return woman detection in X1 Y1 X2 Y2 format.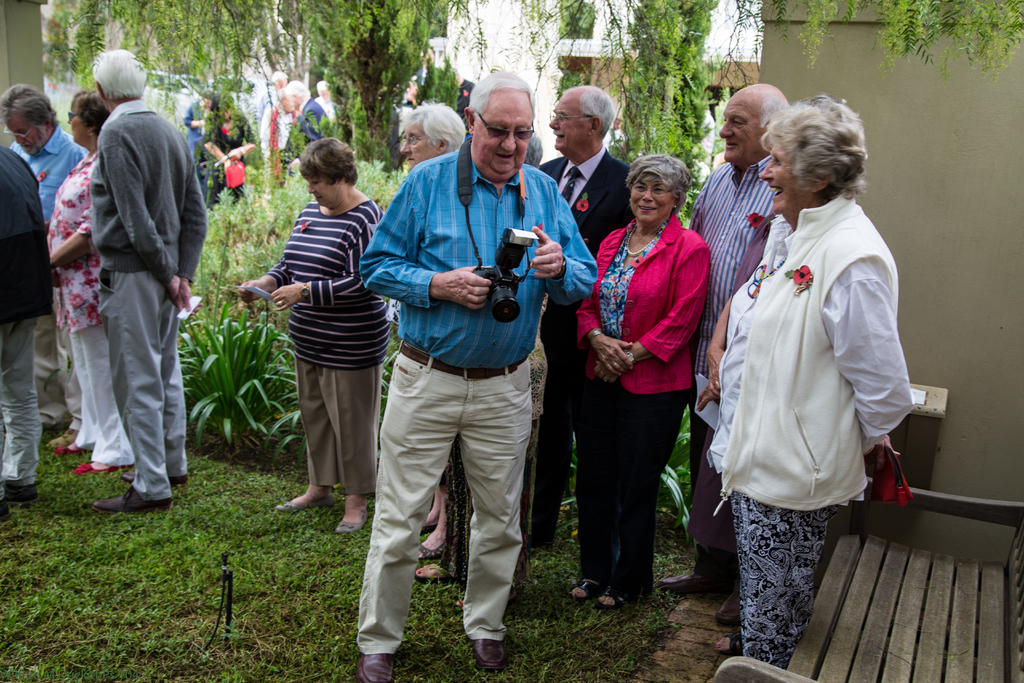
576 147 732 612.
